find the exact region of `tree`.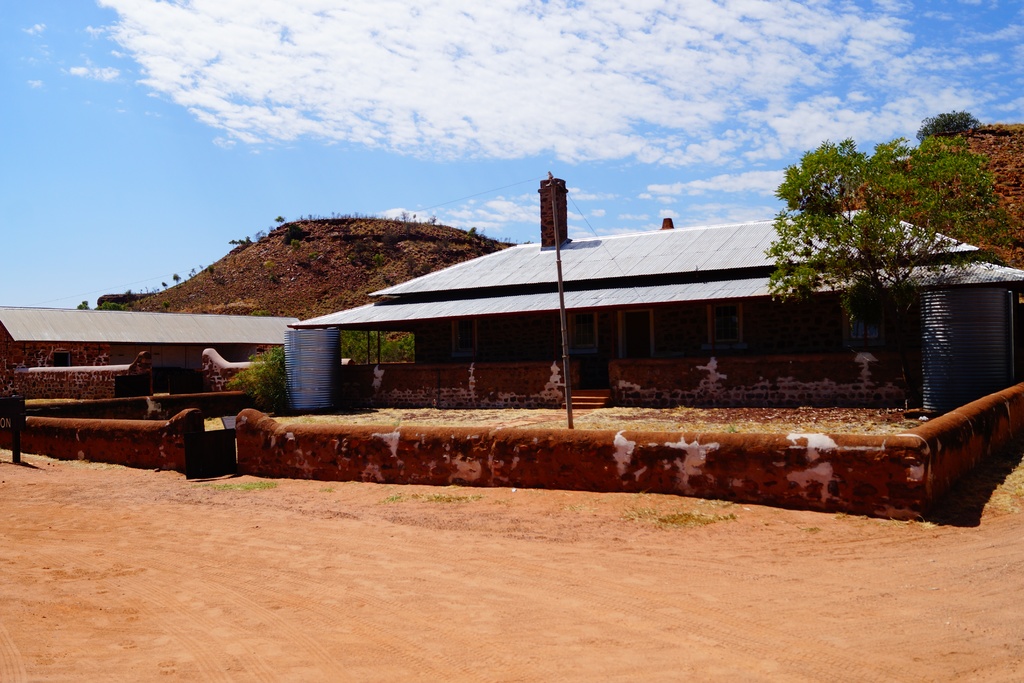
Exact region: <box>119,289,140,304</box>.
